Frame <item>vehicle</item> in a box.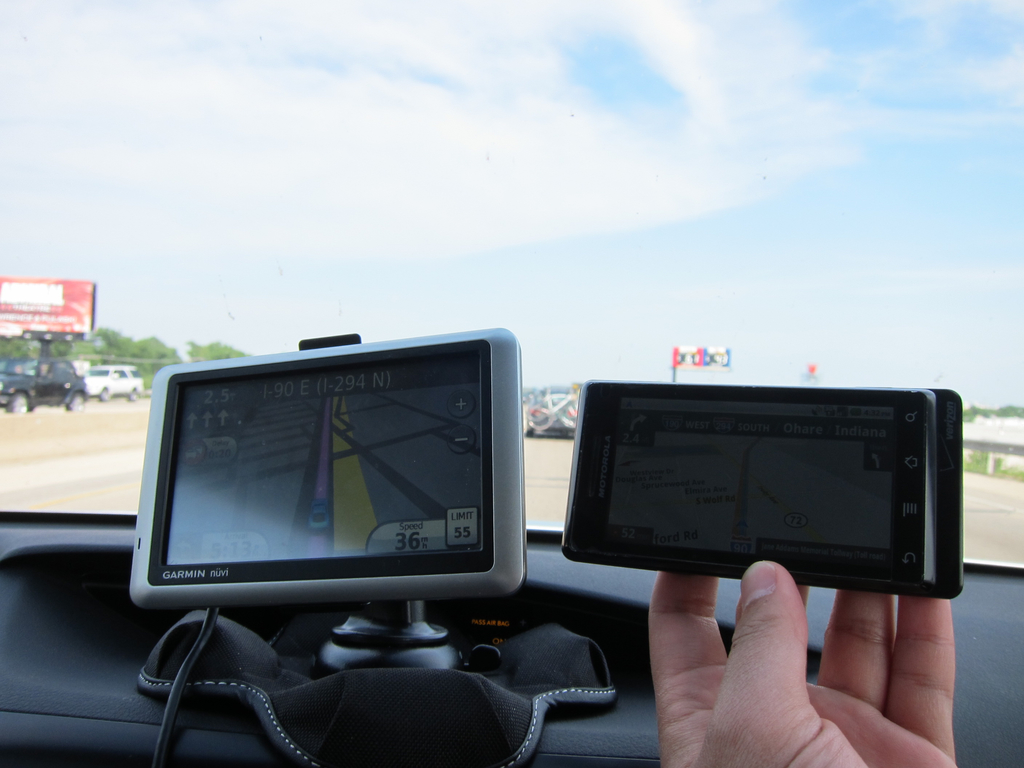
(525, 392, 589, 436).
